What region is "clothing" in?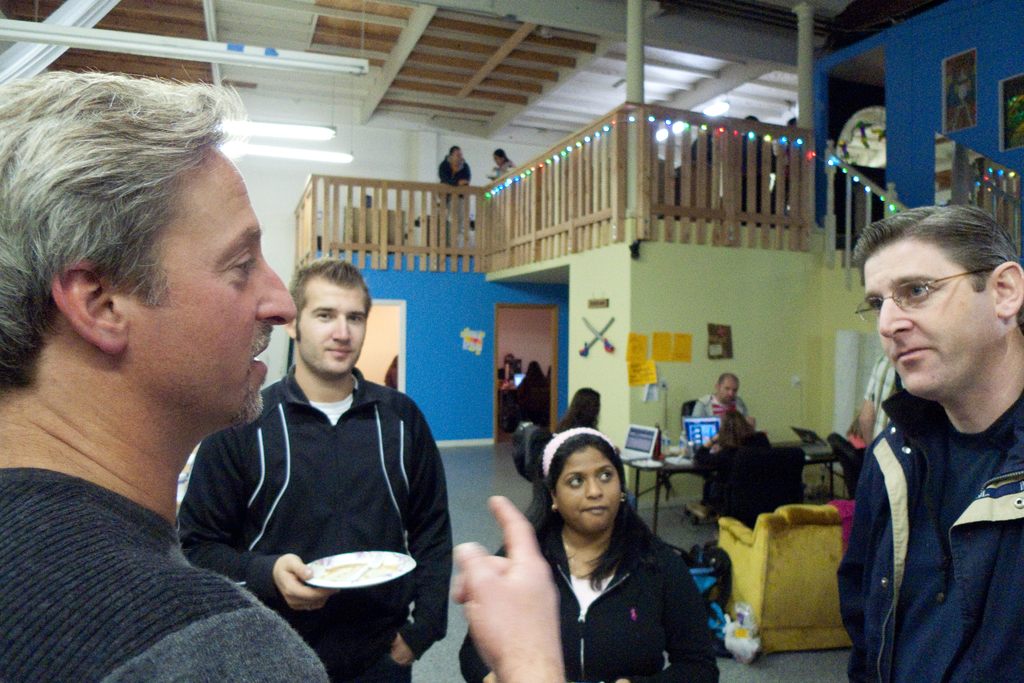
493 159 516 178.
